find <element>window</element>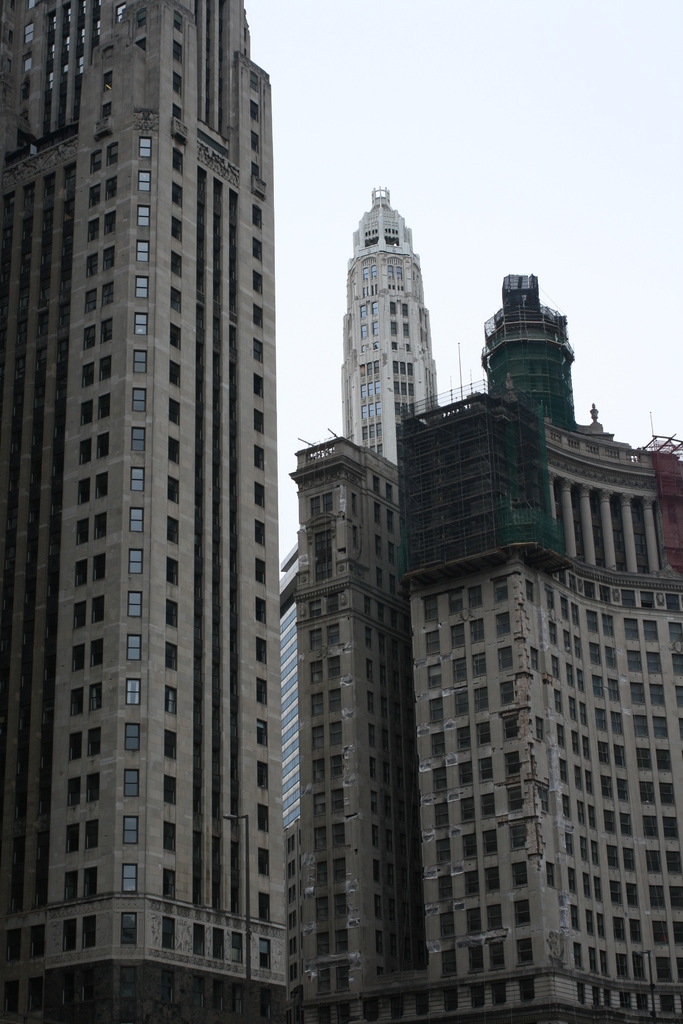
<region>327, 622, 343, 653</region>
